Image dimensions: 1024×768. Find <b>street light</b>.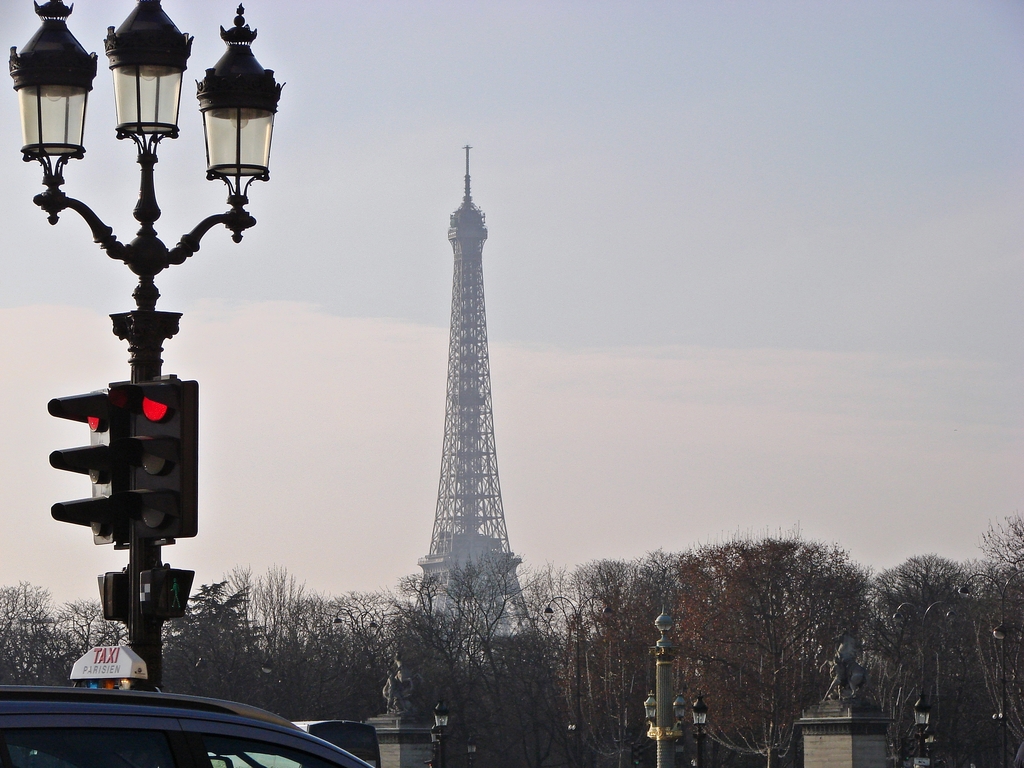
detection(23, 51, 251, 709).
